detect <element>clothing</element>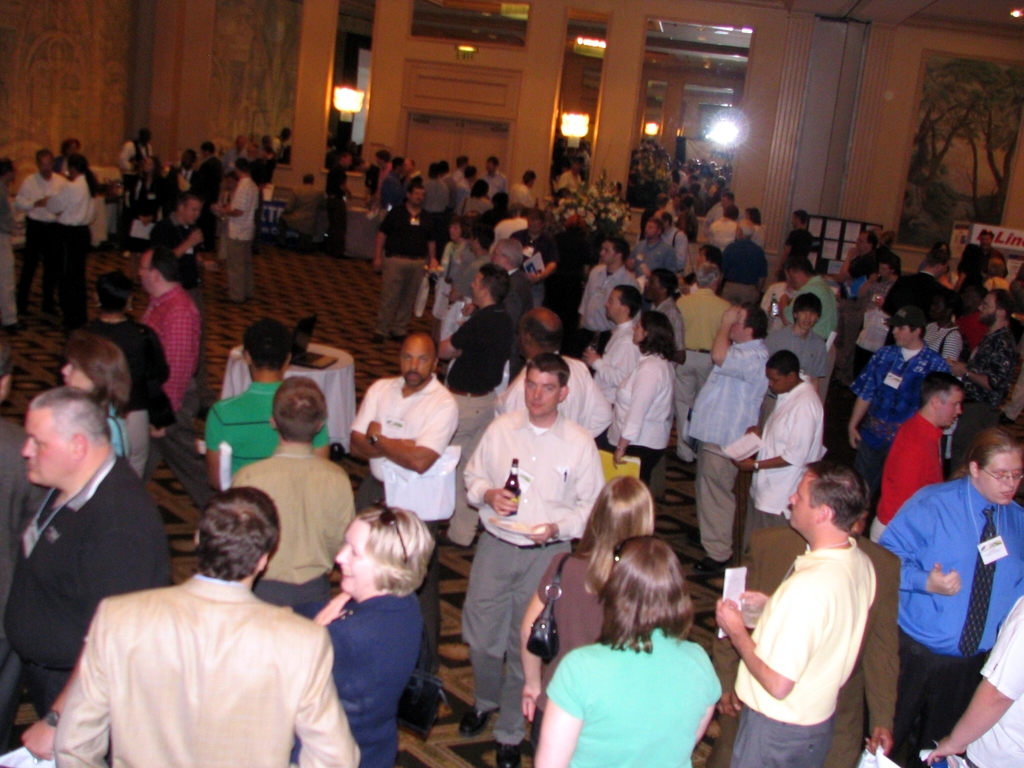
pyautogui.locateOnScreen(1, 457, 172, 708)
